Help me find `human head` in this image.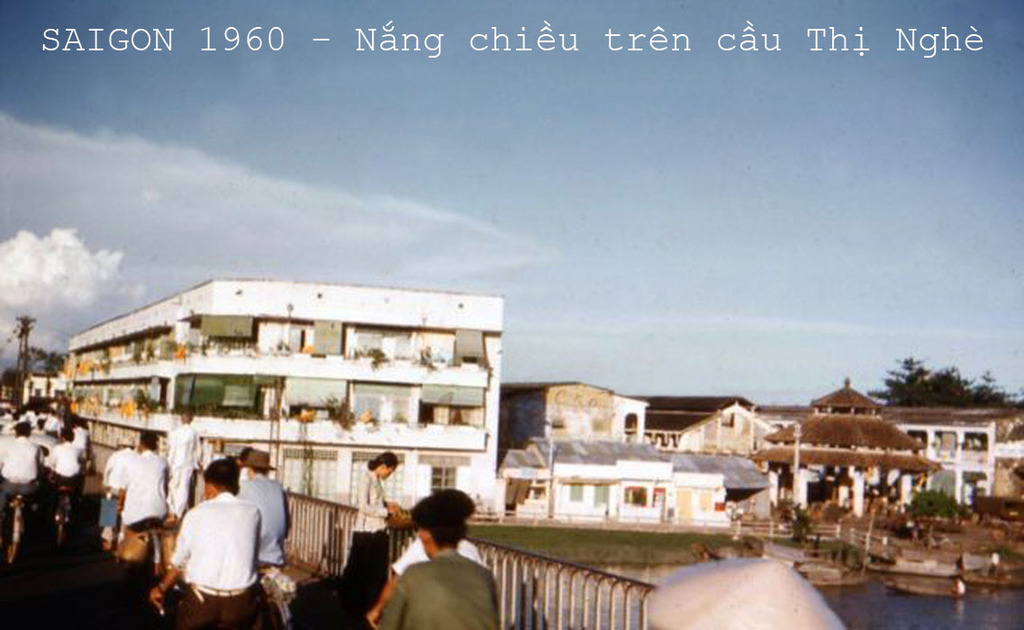
Found it: [left=247, top=450, right=269, bottom=476].
